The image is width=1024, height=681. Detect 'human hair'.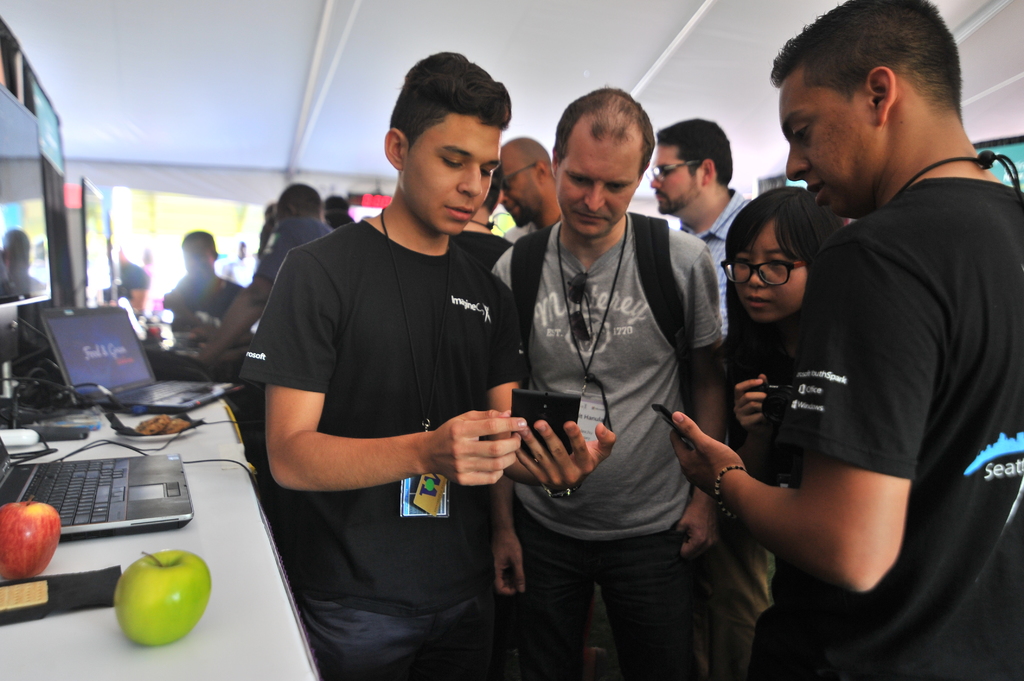
Detection: [390, 47, 513, 150].
